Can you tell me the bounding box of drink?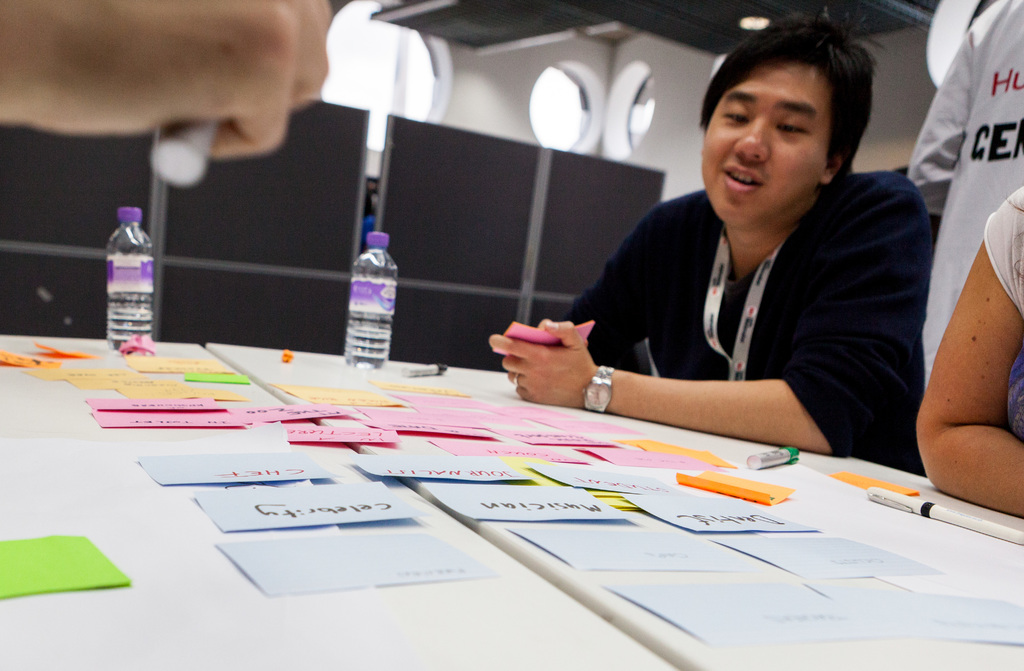
[left=345, top=313, right=396, bottom=373].
